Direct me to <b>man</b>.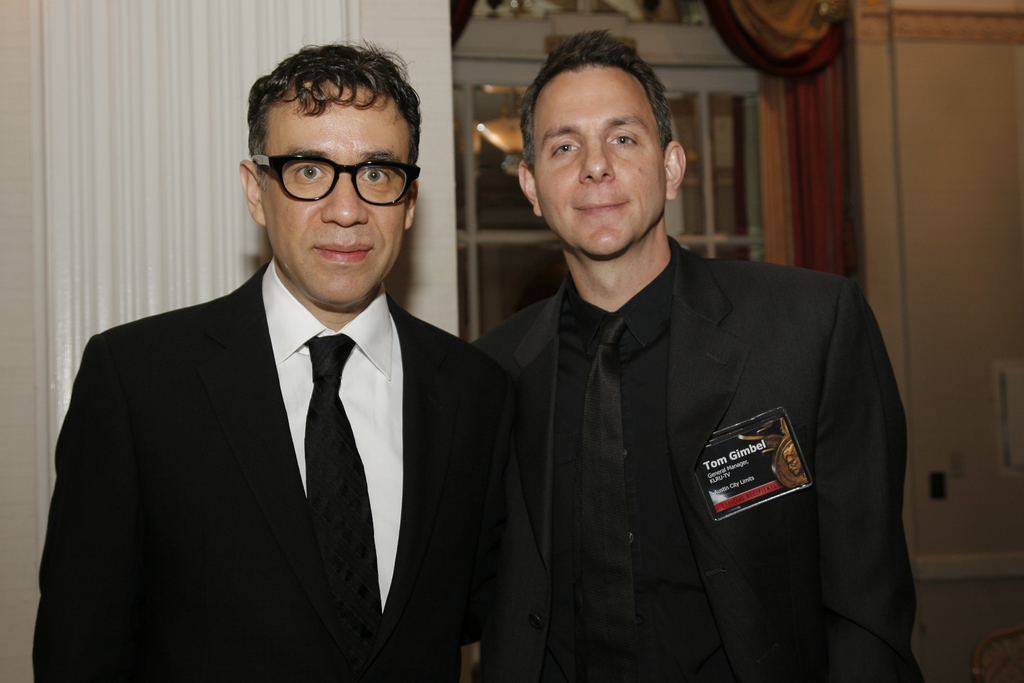
Direction: (472,33,911,682).
